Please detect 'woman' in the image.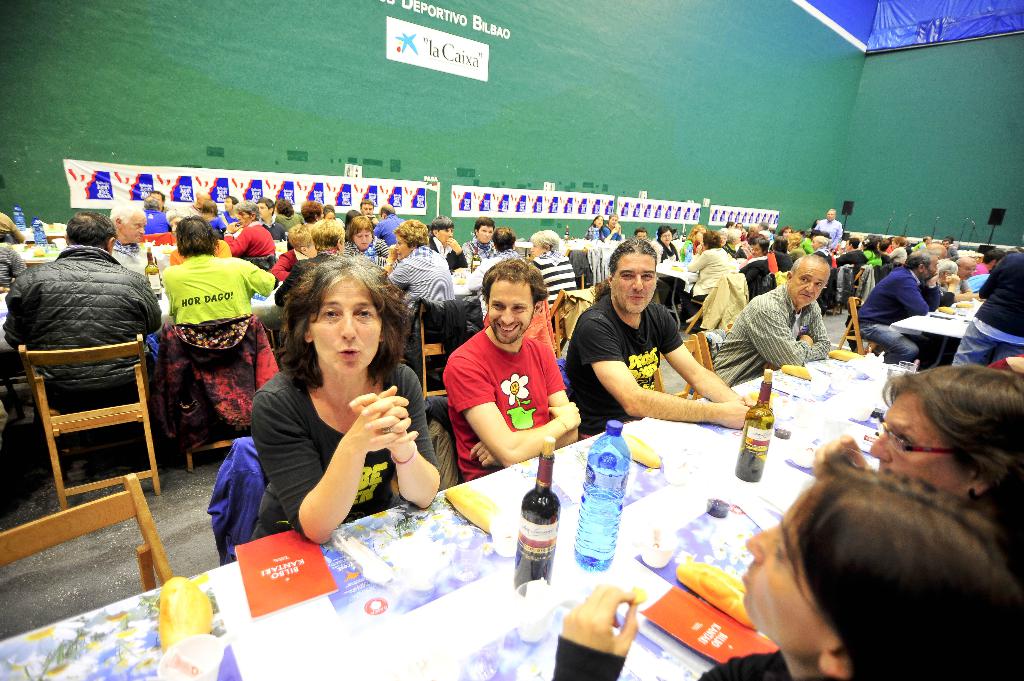
bbox=(701, 480, 1023, 680).
